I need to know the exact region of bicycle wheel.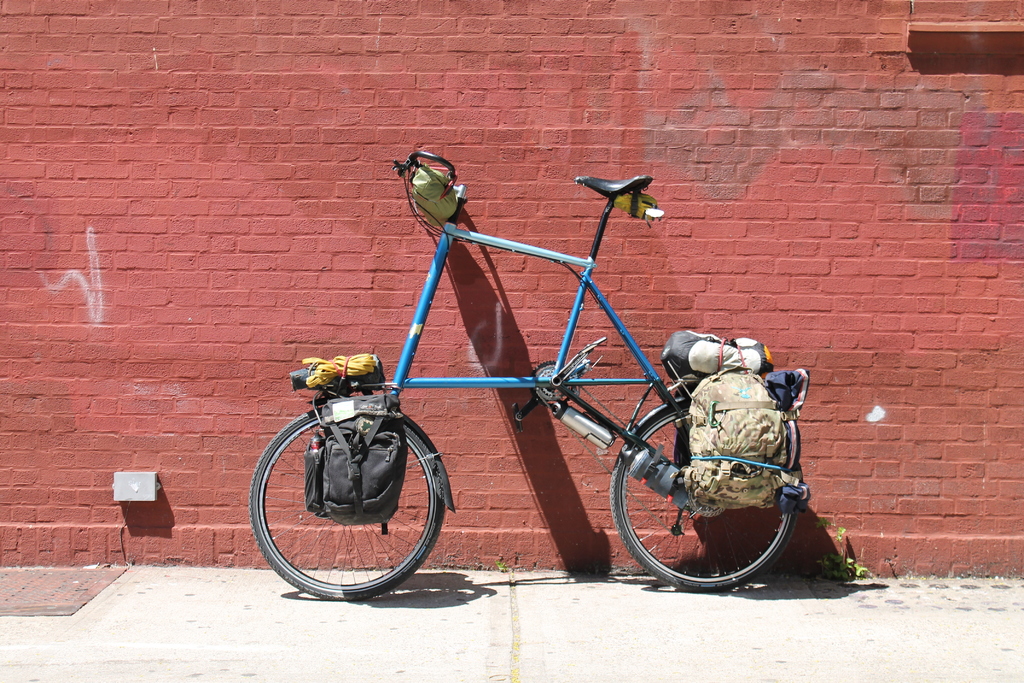
Region: crop(244, 406, 448, 597).
